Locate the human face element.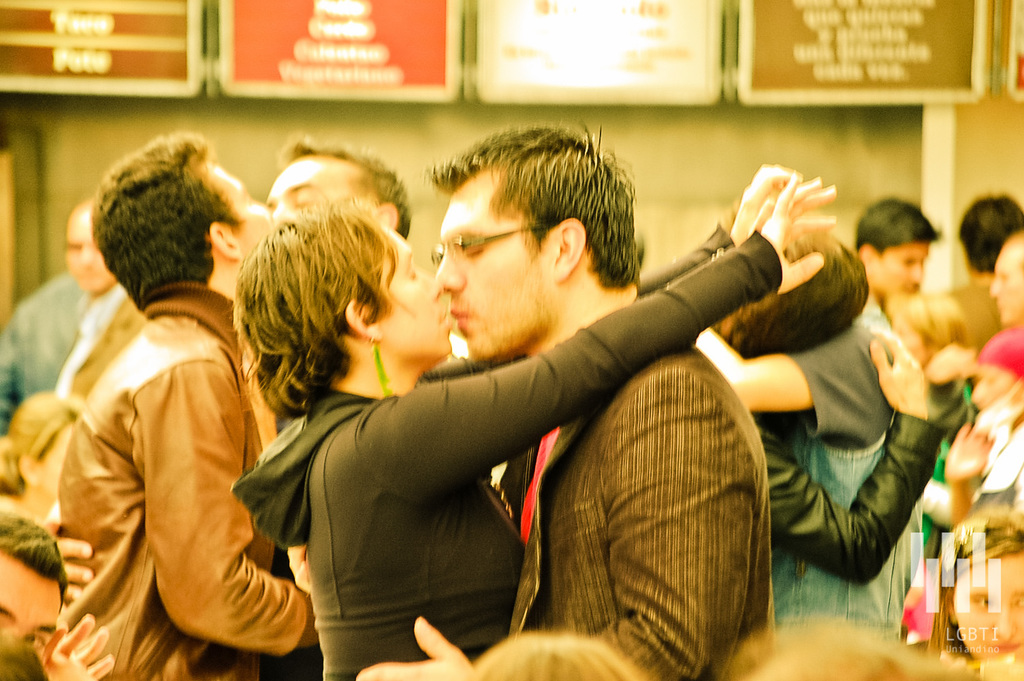
Element bbox: rect(867, 240, 929, 306).
